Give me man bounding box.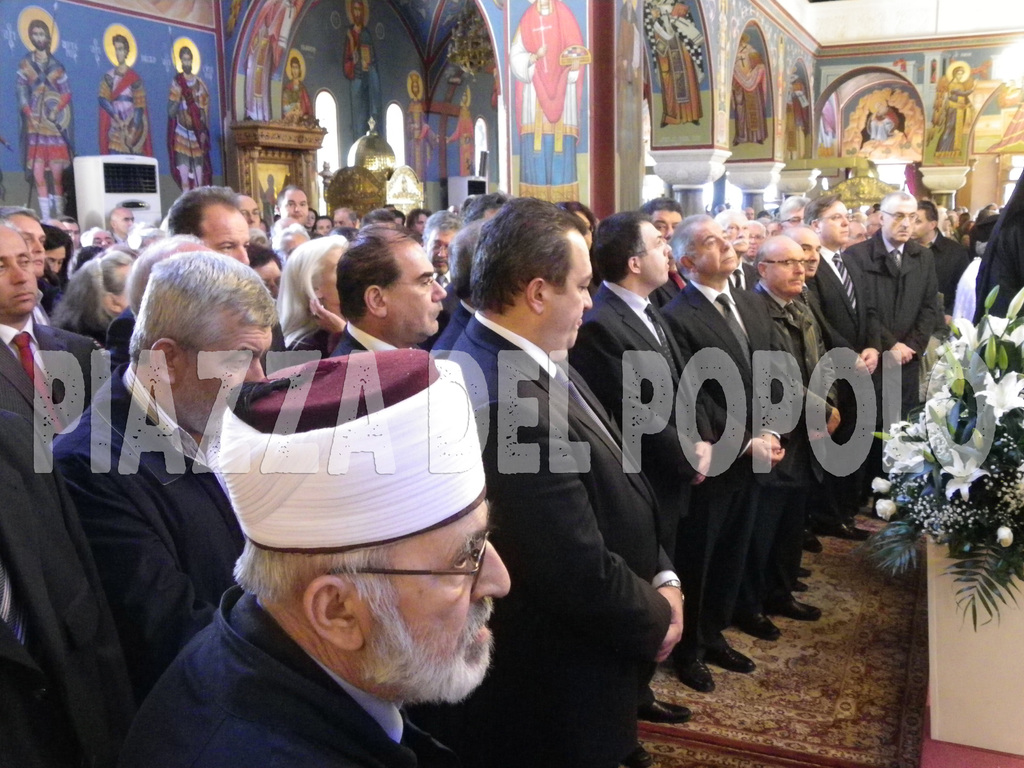
crop(907, 212, 975, 303).
